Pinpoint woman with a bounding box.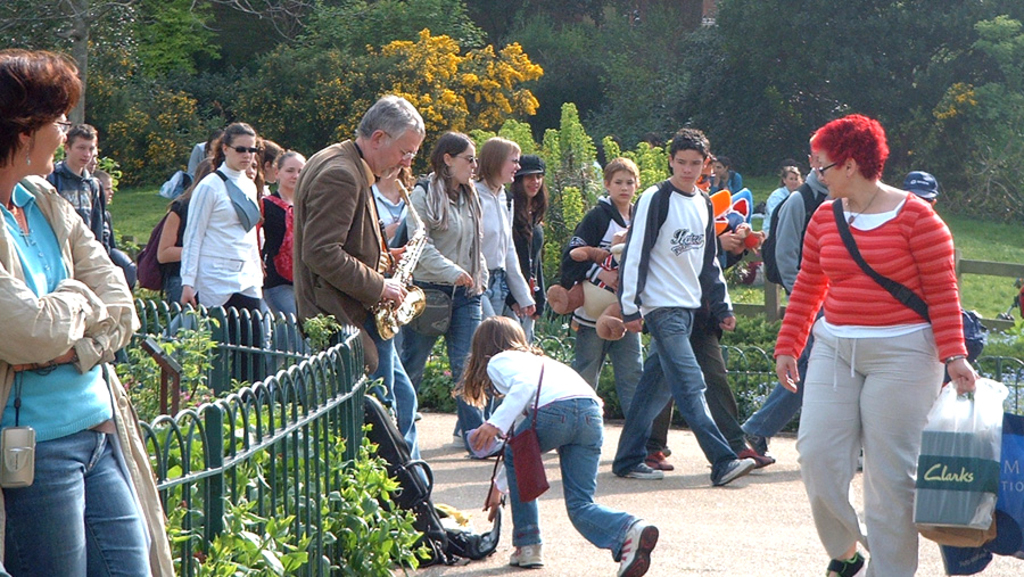
{"left": 259, "top": 147, "right": 311, "bottom": 411}.
